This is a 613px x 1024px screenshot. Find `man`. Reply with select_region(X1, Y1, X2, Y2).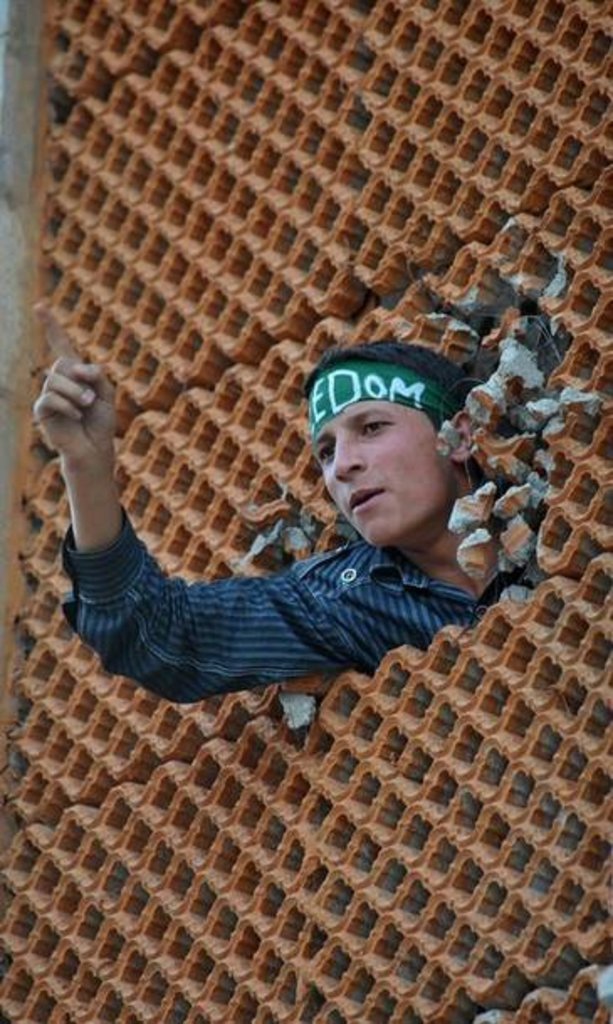
select_region(133, 321, 531, 718).
